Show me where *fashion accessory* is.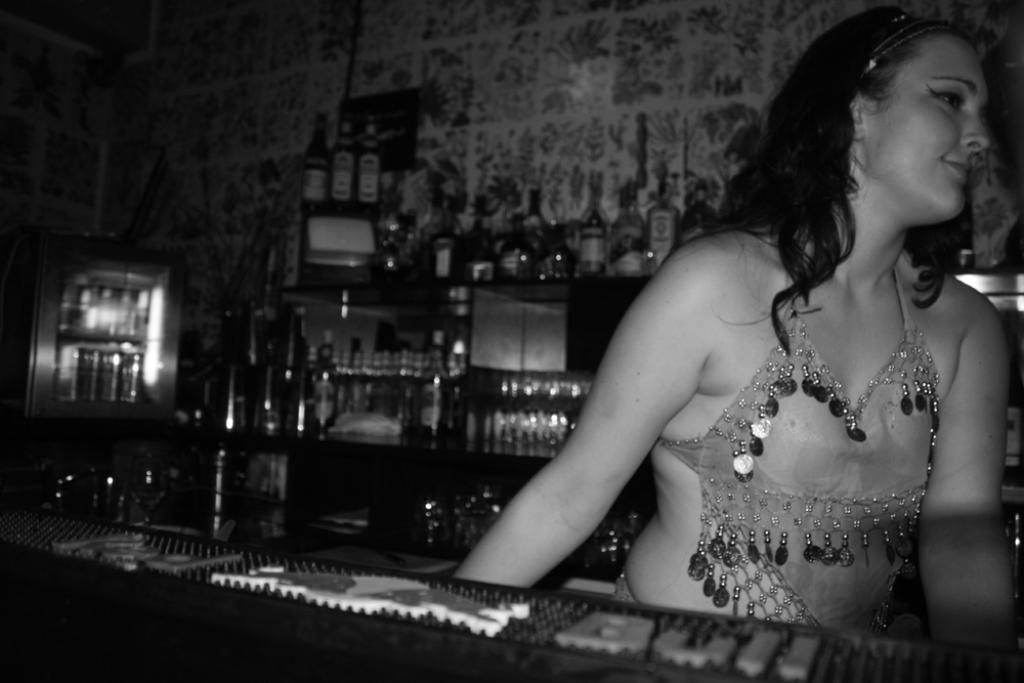
*fashion accessory* is at detection(863, 16, 963, 75).
